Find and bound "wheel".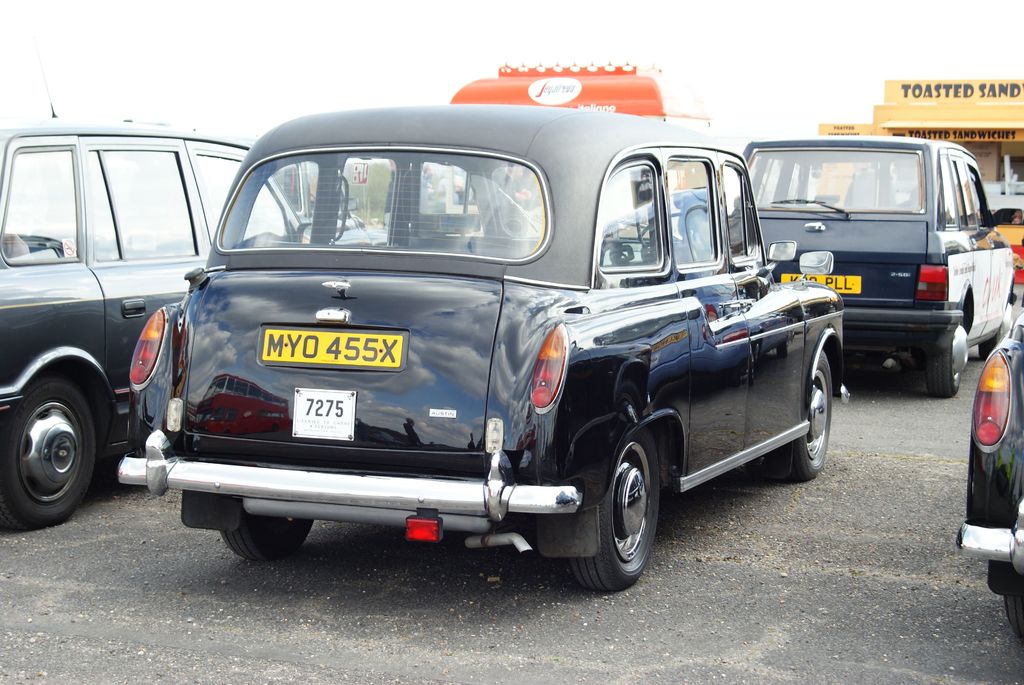
Bound: x1=980 y1=297 x2=1012 y2=359.
